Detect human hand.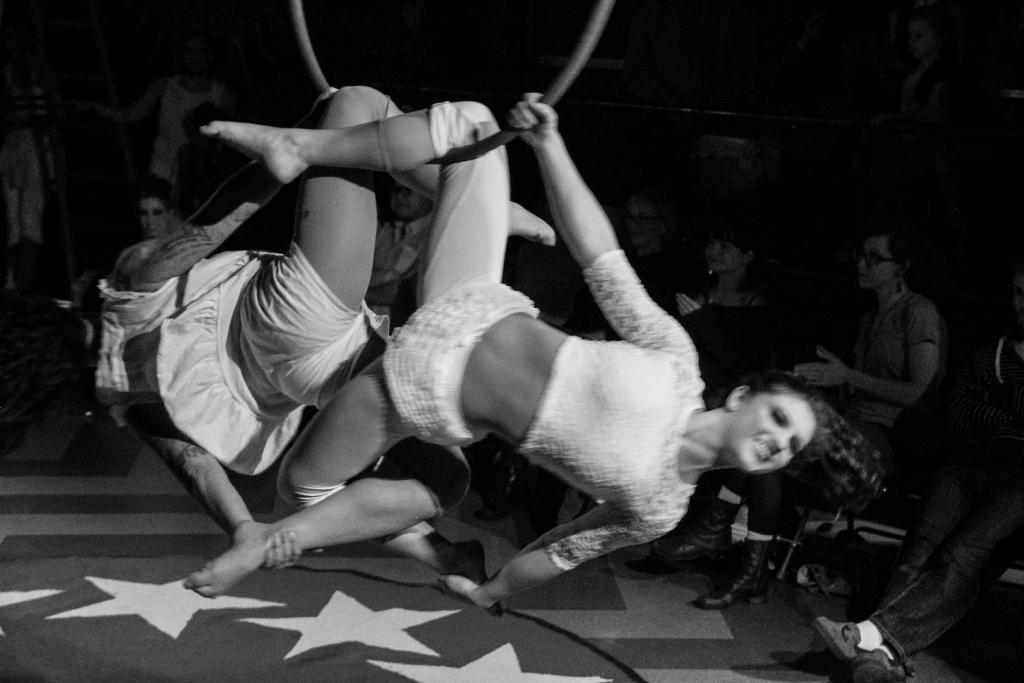
Detected at x1=429, y1=575, x2=497, y2=612.
